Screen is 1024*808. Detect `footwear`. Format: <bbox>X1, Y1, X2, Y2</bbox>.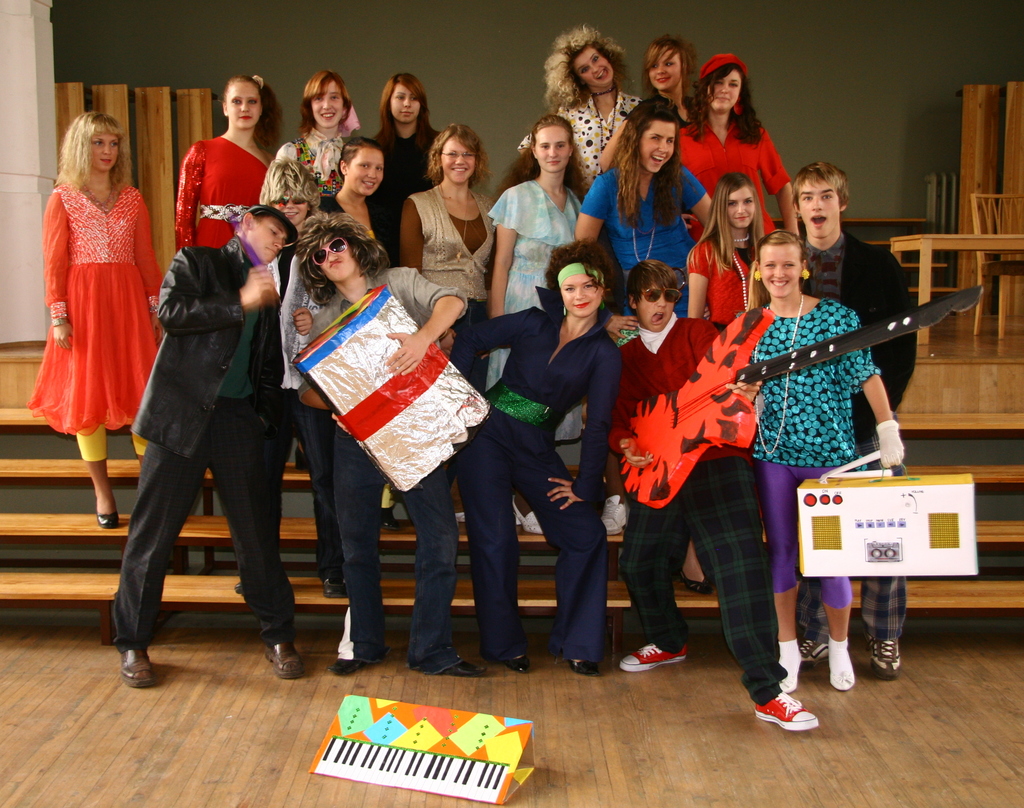
<bbox>570, 656, 602, 679</bbox>.
